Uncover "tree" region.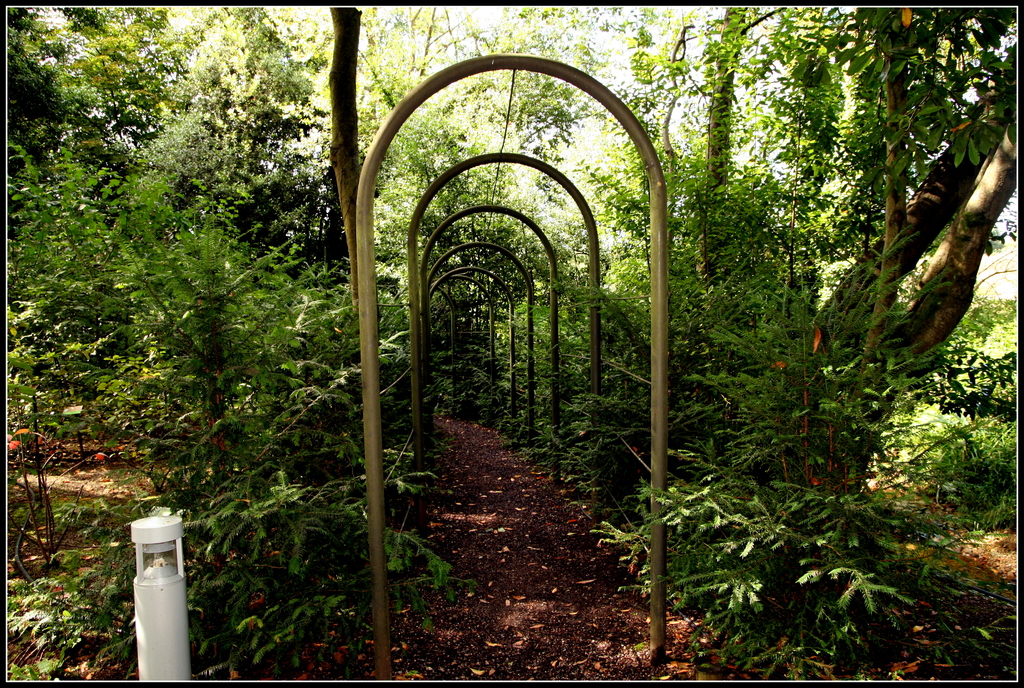
Uncovered: (left=0, top=3, right=103, bottom=297).
